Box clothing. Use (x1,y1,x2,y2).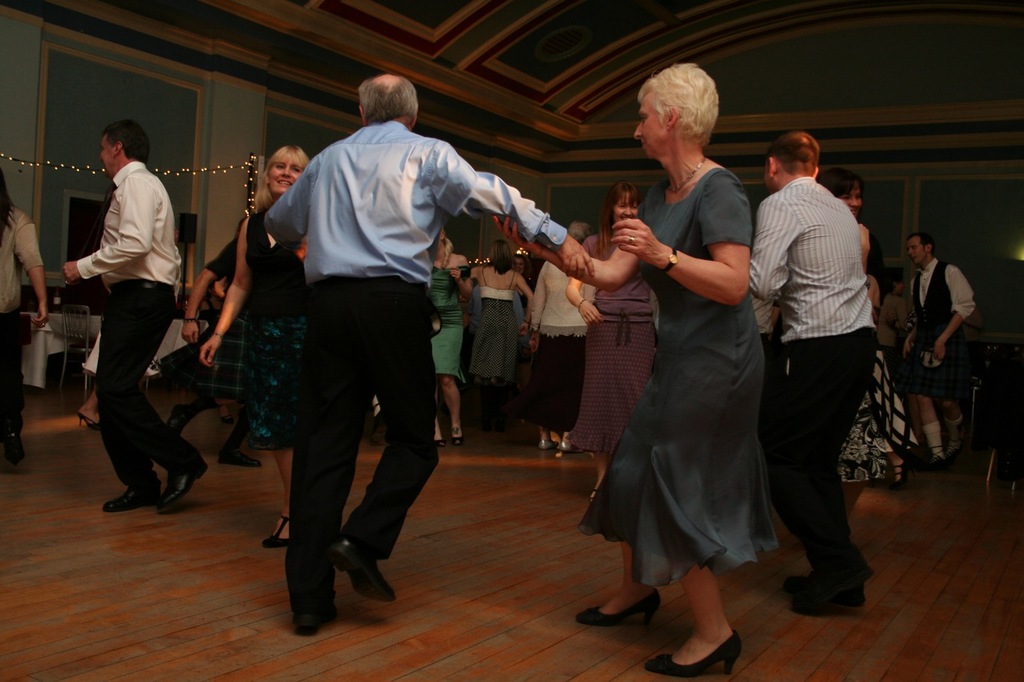
(0,203,44,436).
